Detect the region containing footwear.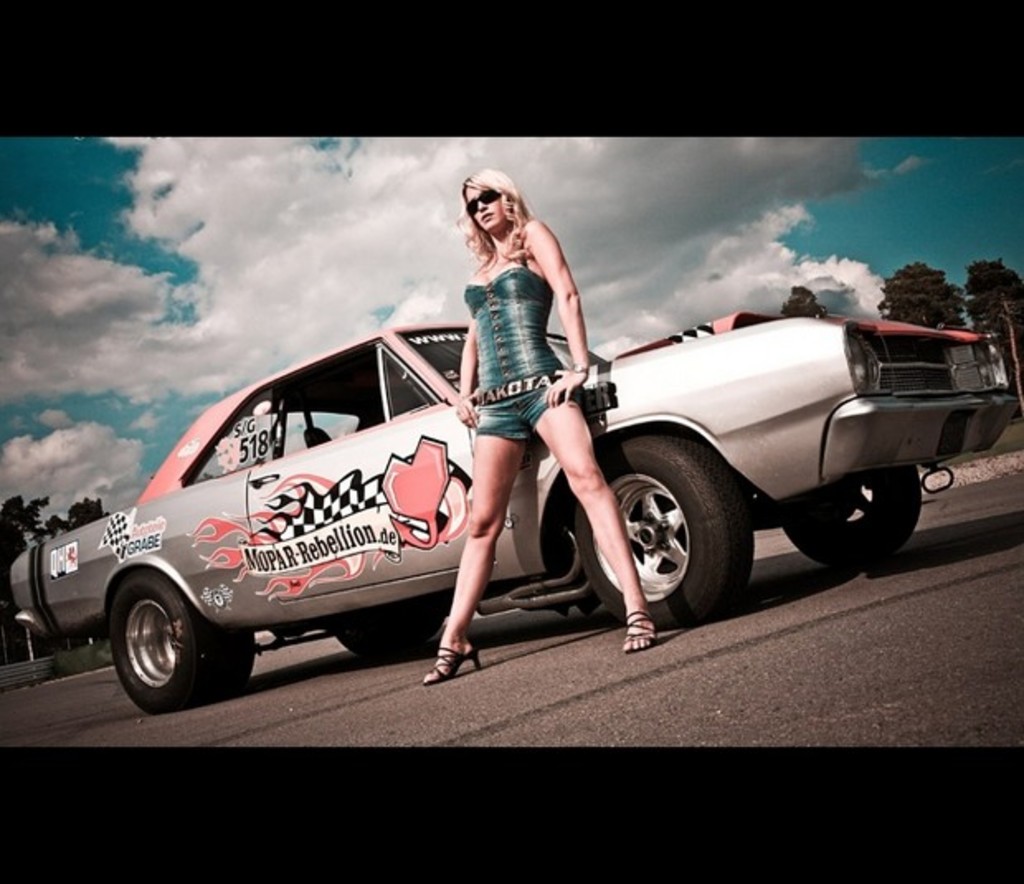
x1=423, y1=641, x2=482, y2=689.
